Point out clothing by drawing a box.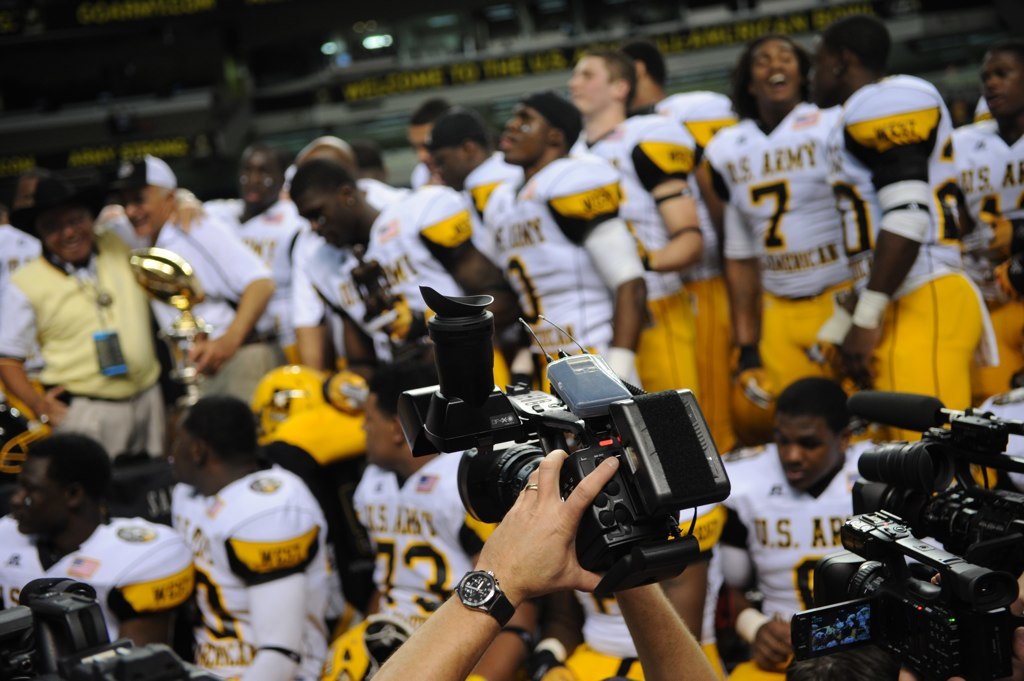
locate(211, 196, 303, 351).
